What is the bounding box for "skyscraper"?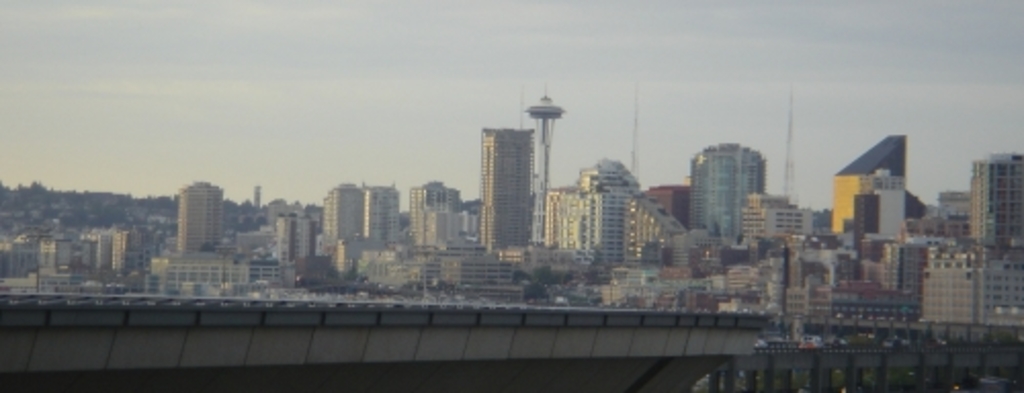
{"x1": 322, "y1": 180, "x2": 362, "y2": 237}.
